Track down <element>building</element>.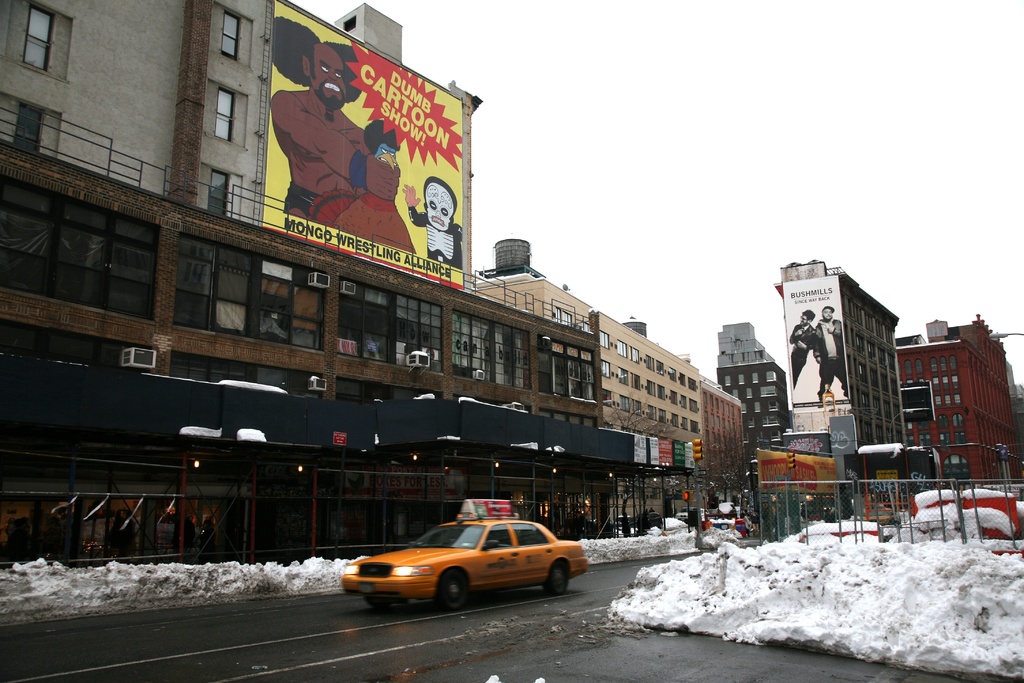
Tracked to left=471, top=236, right=750, bottom=491.
